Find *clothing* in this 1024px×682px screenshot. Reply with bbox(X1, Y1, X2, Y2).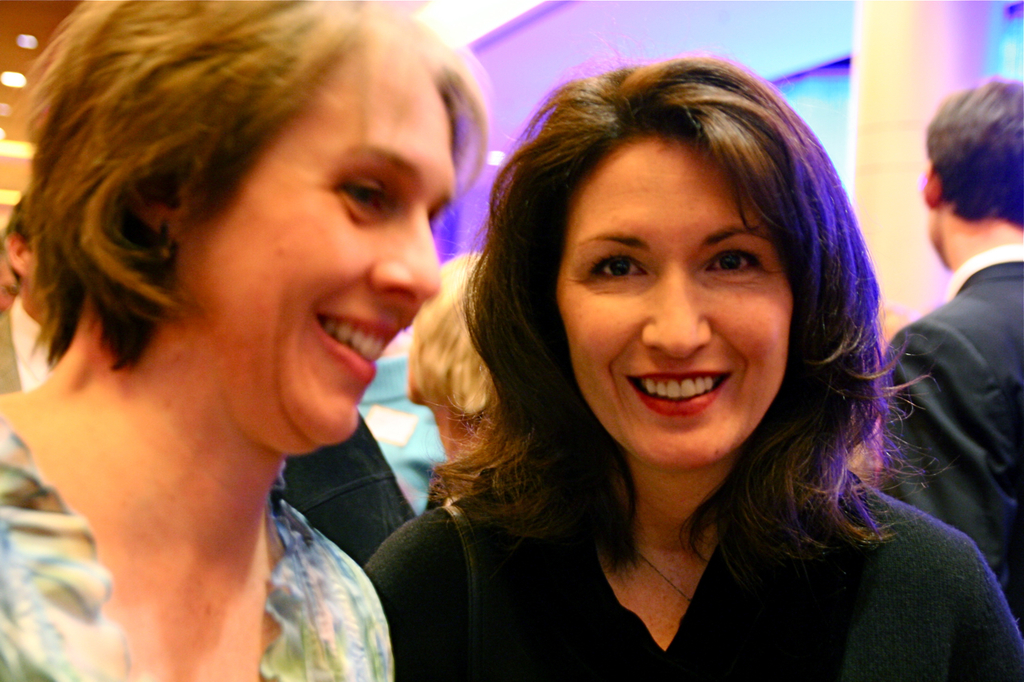
bbox(363, 490, 1023, 681).
